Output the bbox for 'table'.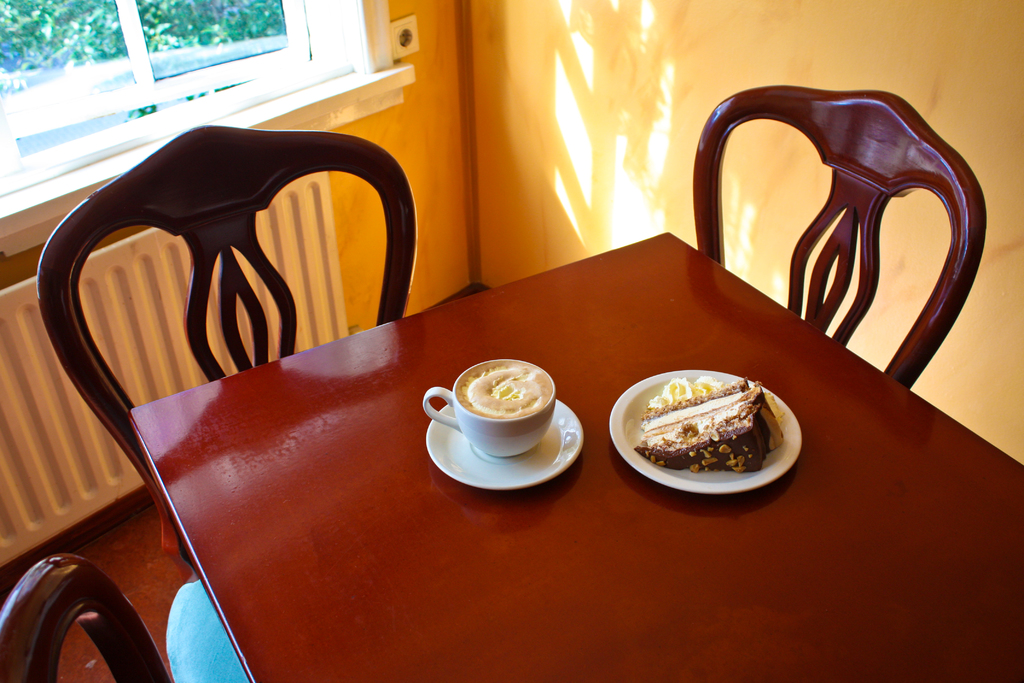
detection(0, 200, 1020, 677).
